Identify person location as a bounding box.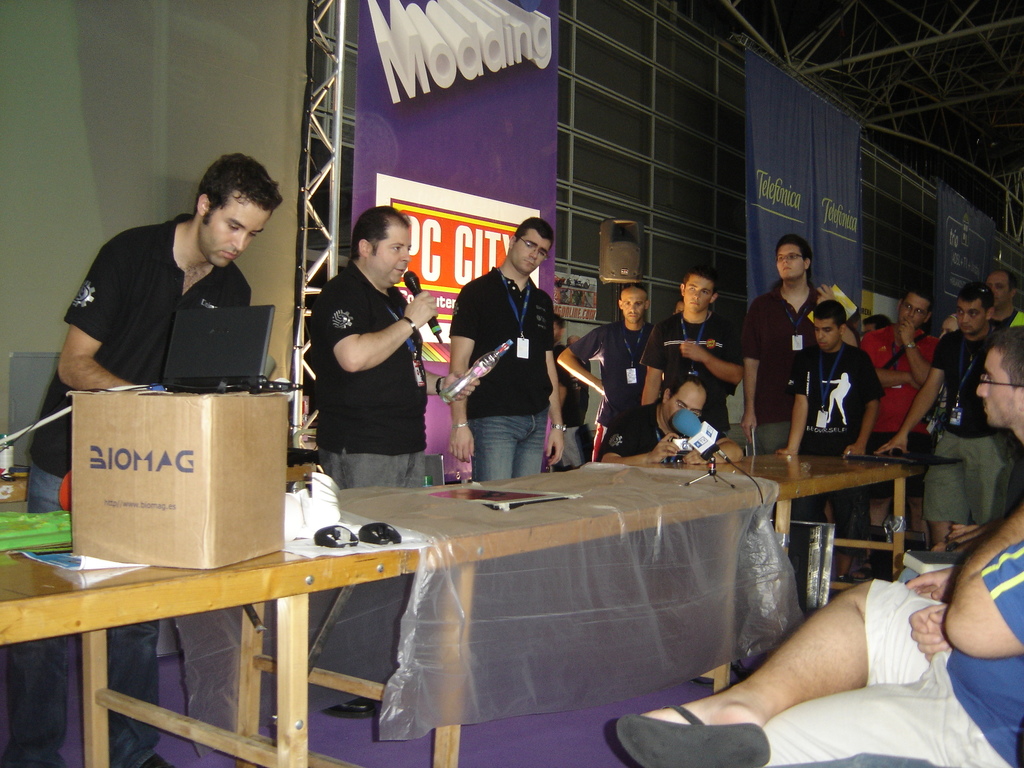
553,312,568,410.
